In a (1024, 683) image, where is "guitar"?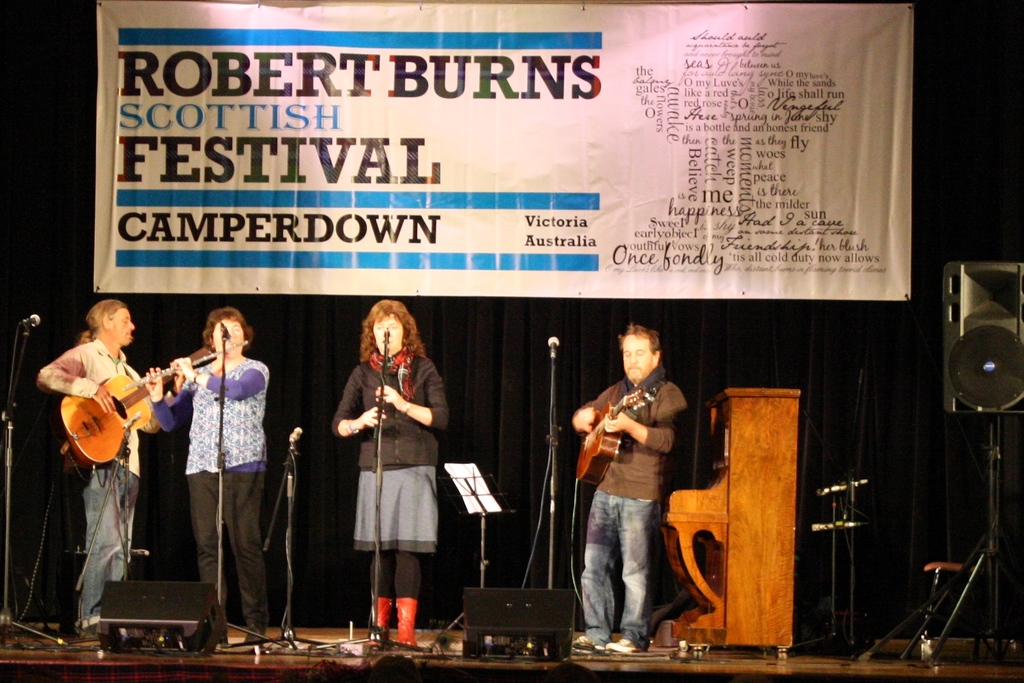
<region>46, 354, 196, 469</region>.
